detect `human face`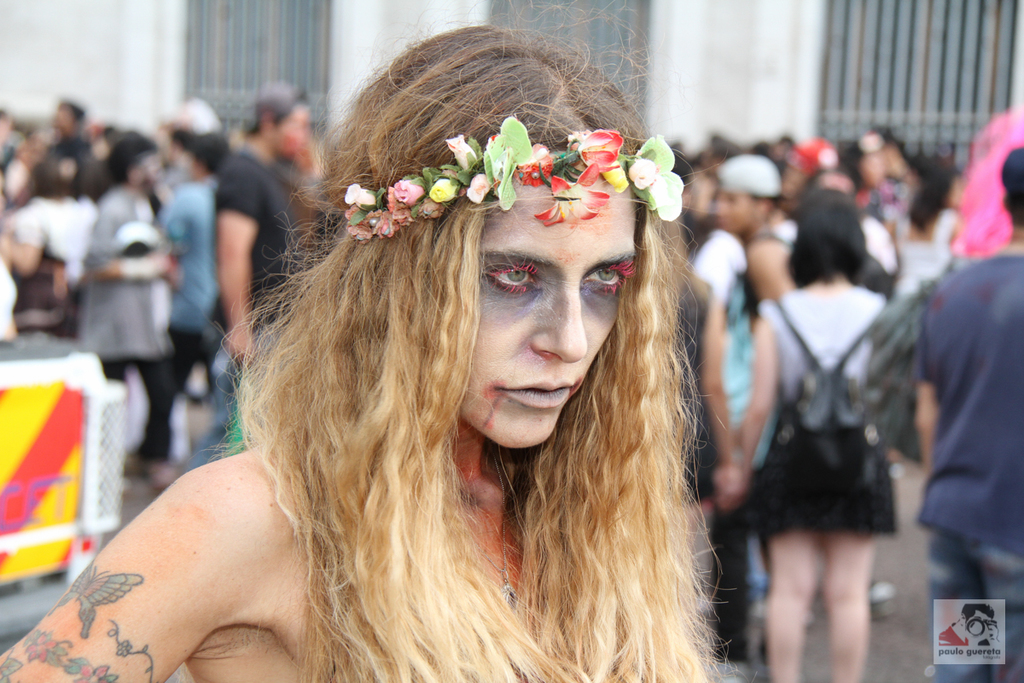
pyautogui.locateOnScreen(53, 105, 75, 135)
